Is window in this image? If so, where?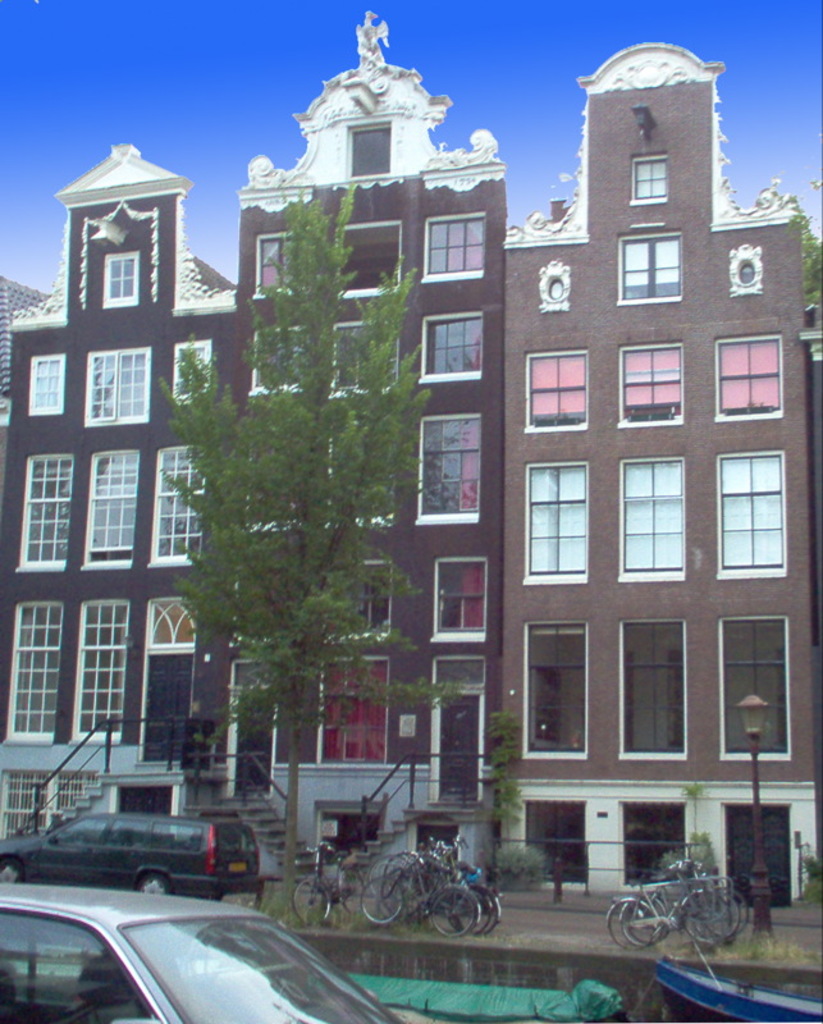
Yes, at {"left": 157, "top": 445, "right": 207, "bottom": 557}.
